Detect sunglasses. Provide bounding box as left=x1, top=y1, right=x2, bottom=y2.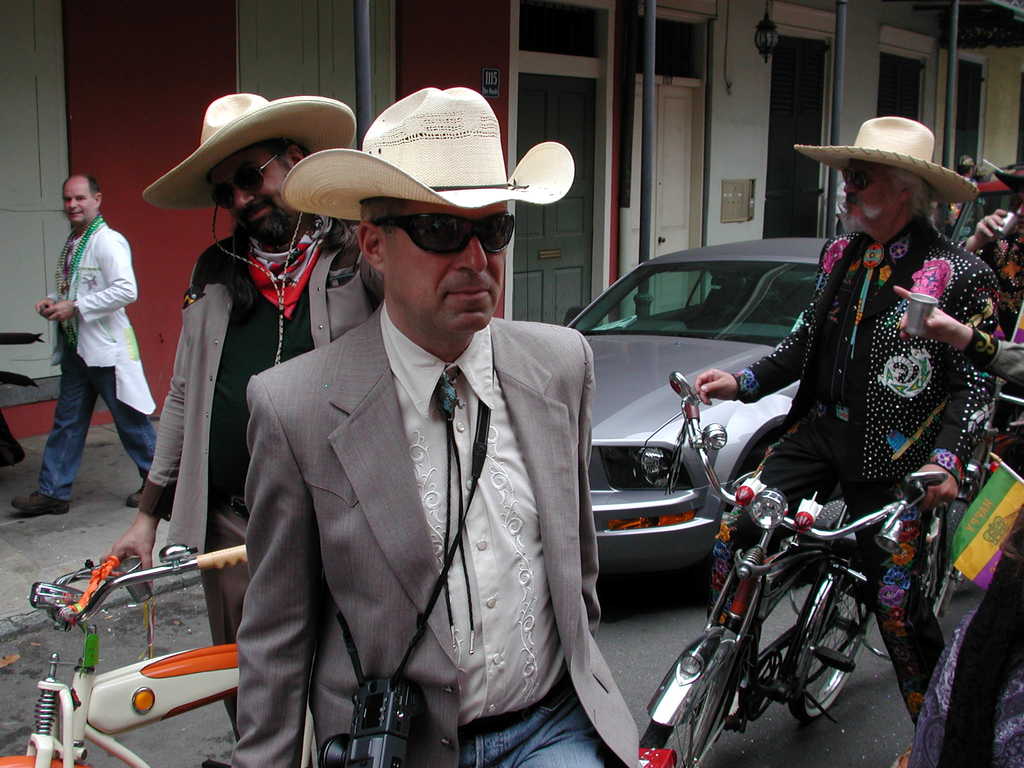
left=214, top=152, right=284, bottom=212.
